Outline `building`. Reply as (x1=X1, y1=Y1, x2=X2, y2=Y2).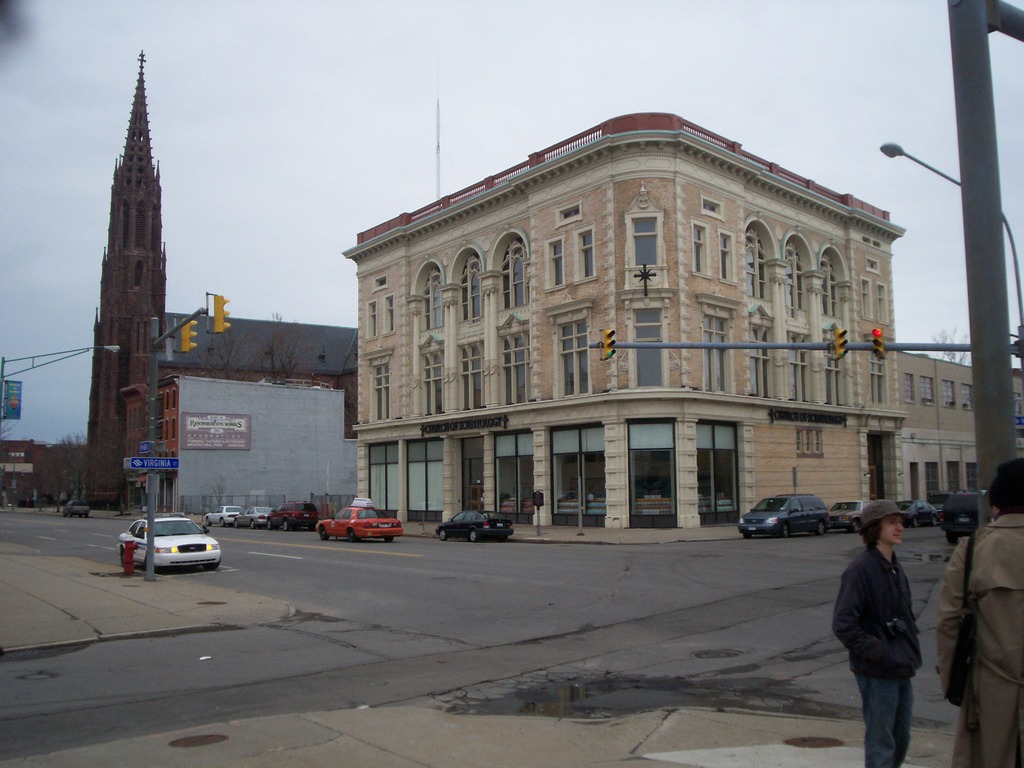
(x1=76, y1=52, x2=362, y2=514).
